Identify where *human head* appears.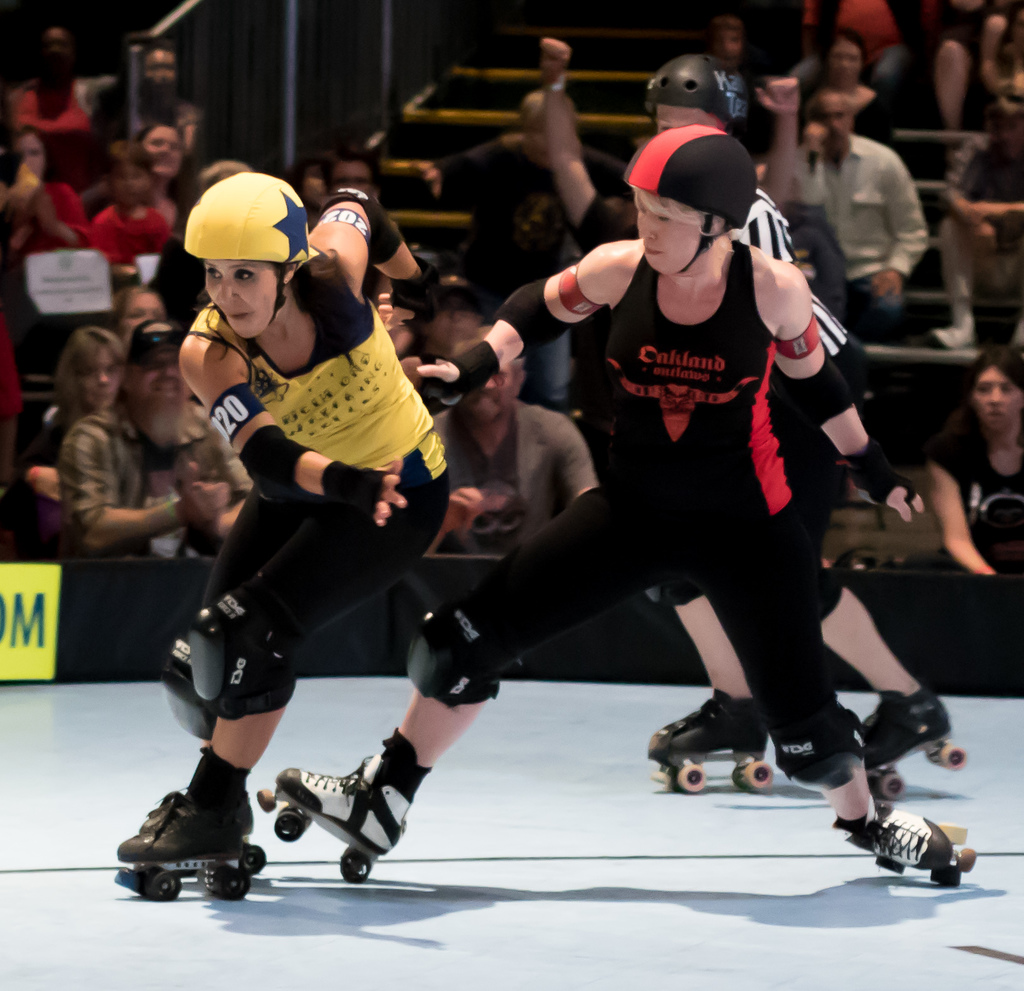
Appears at box(627, 124, 752, 275).
